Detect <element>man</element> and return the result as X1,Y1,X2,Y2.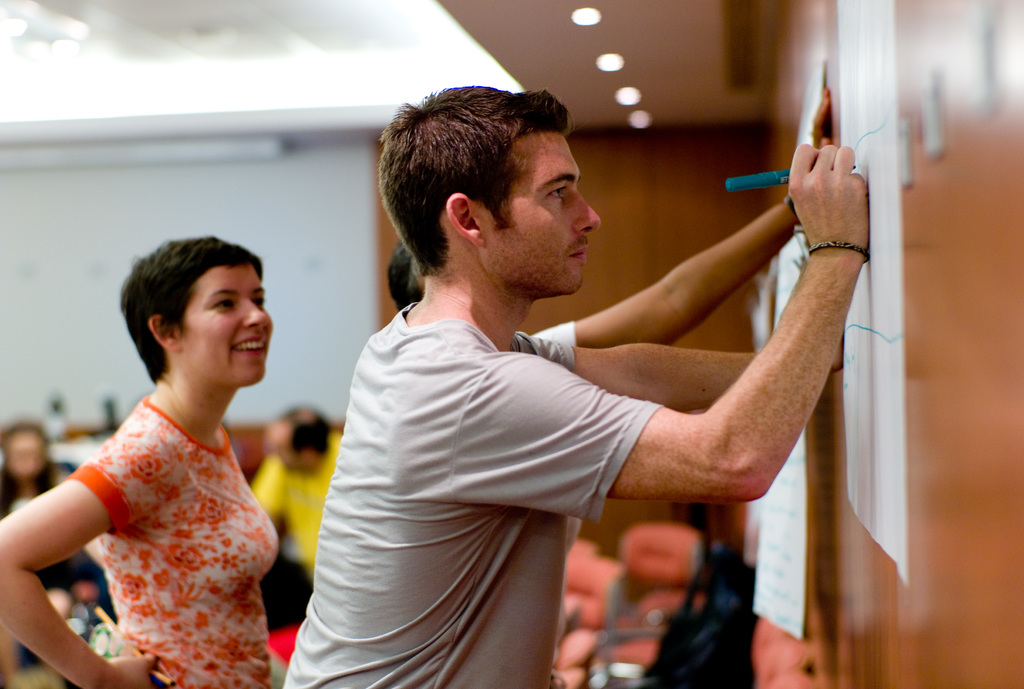
257,72,864,665.
